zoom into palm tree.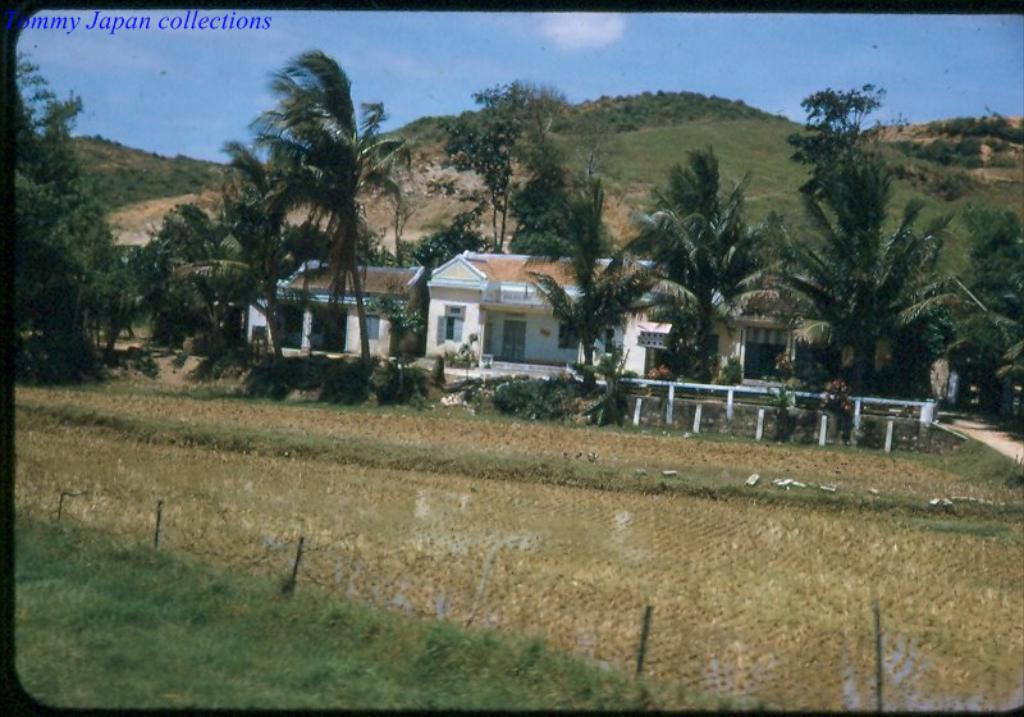
Zoom target: (left=946, top=209, right=1023, bottom=428).
